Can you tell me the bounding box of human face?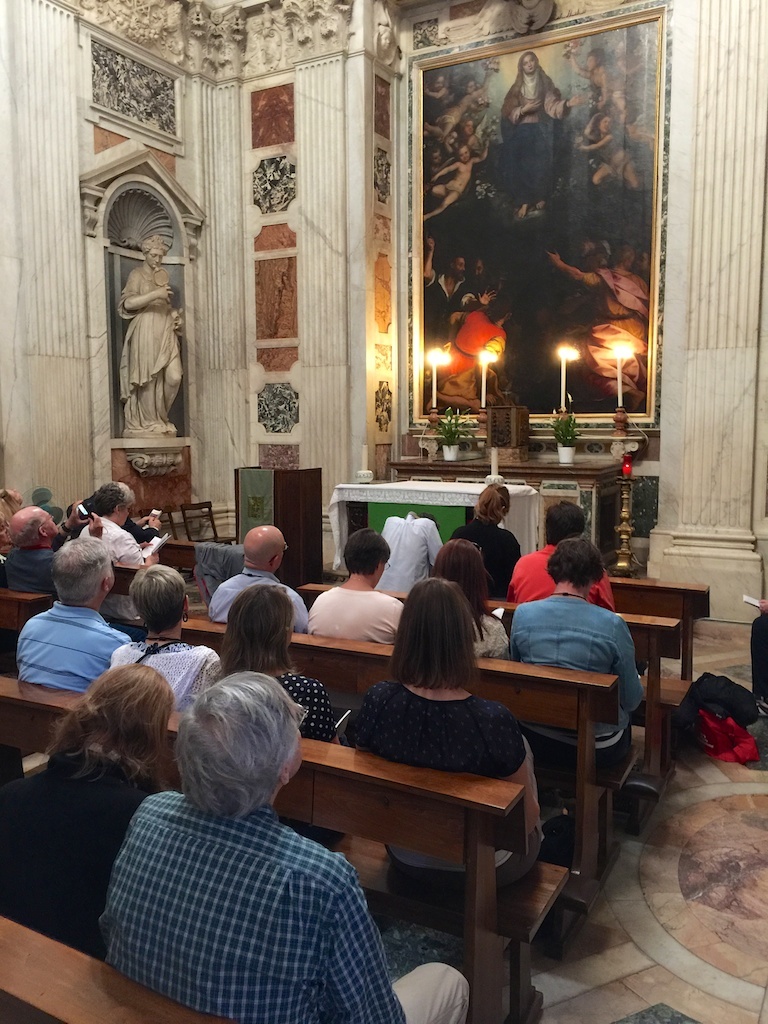
{"left": 521, "top": 54, "right": 537, "bottom": 73}.
